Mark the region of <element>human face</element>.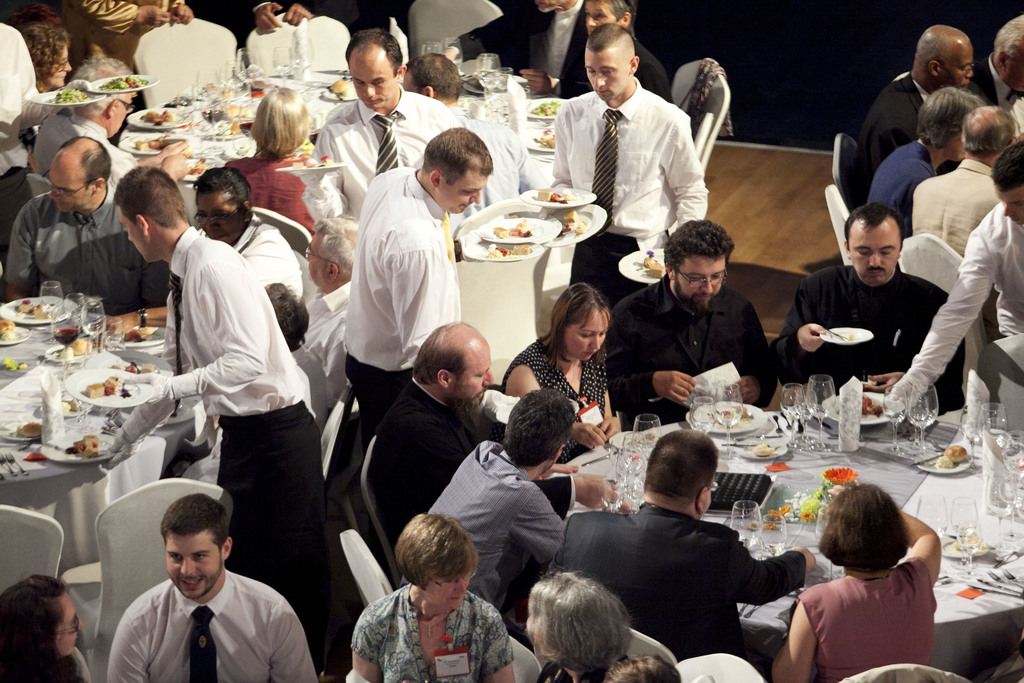
Region: rect(564, 307, 607, 359).
